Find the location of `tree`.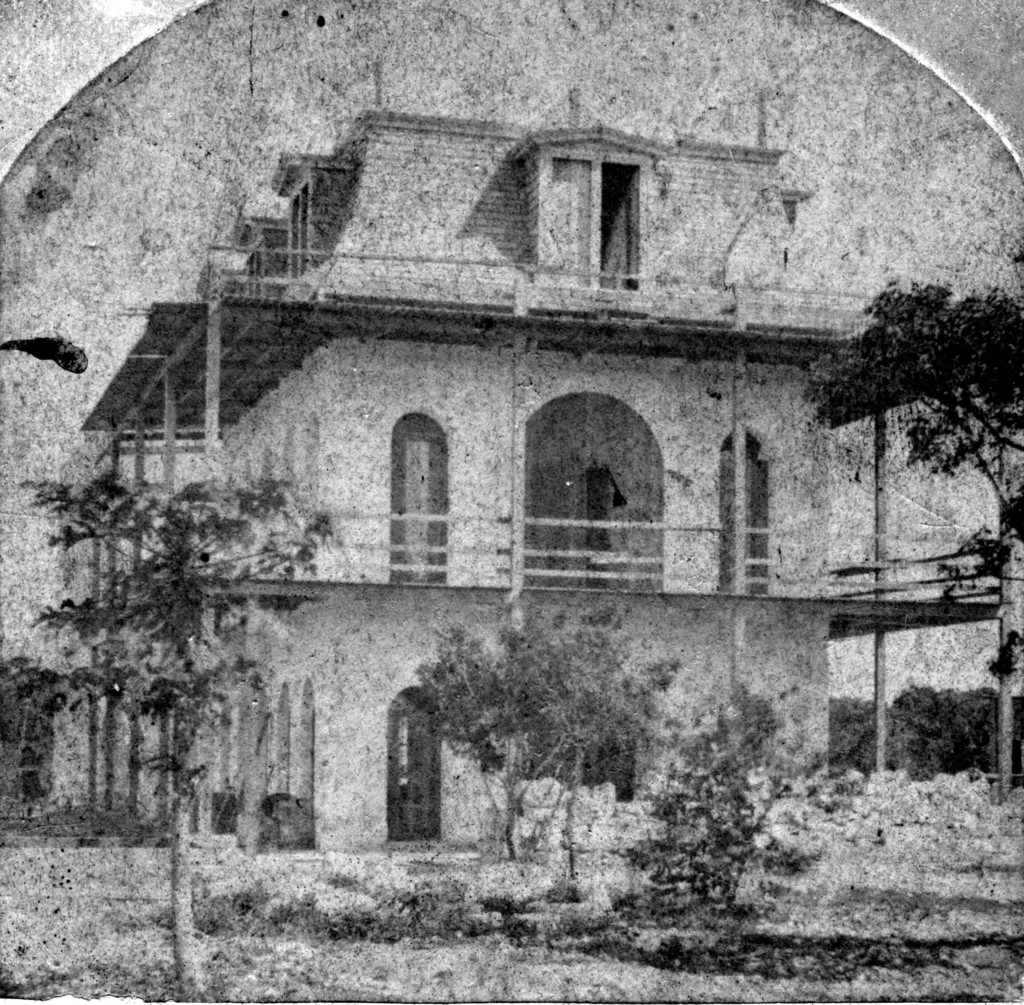
Location: 413/585/683/904.
